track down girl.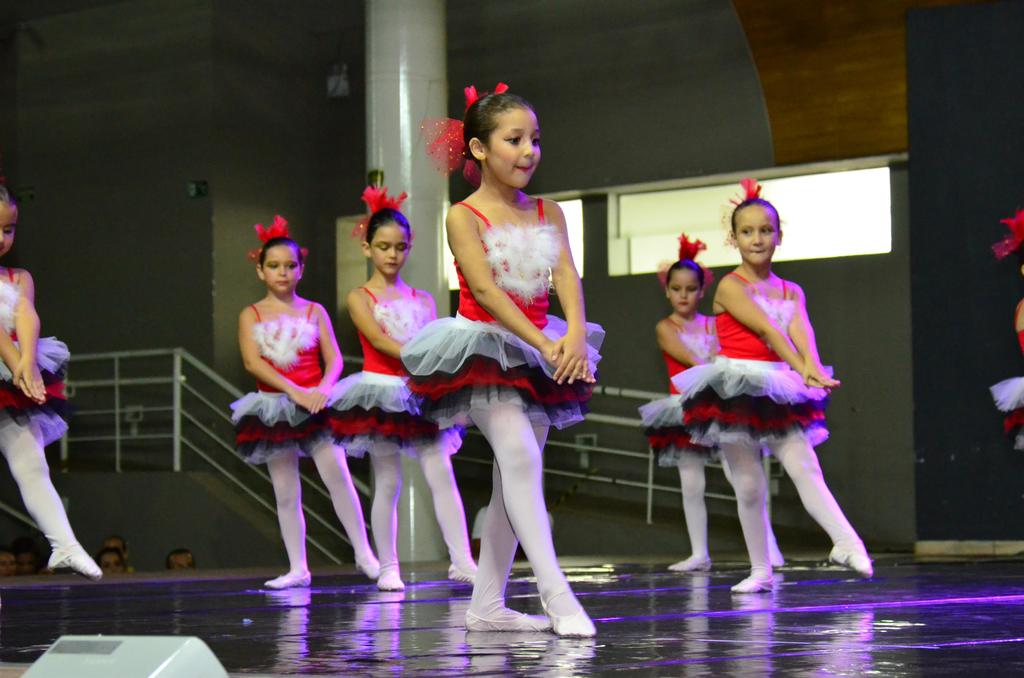
Tracked to 322, 188, 461, 592.
